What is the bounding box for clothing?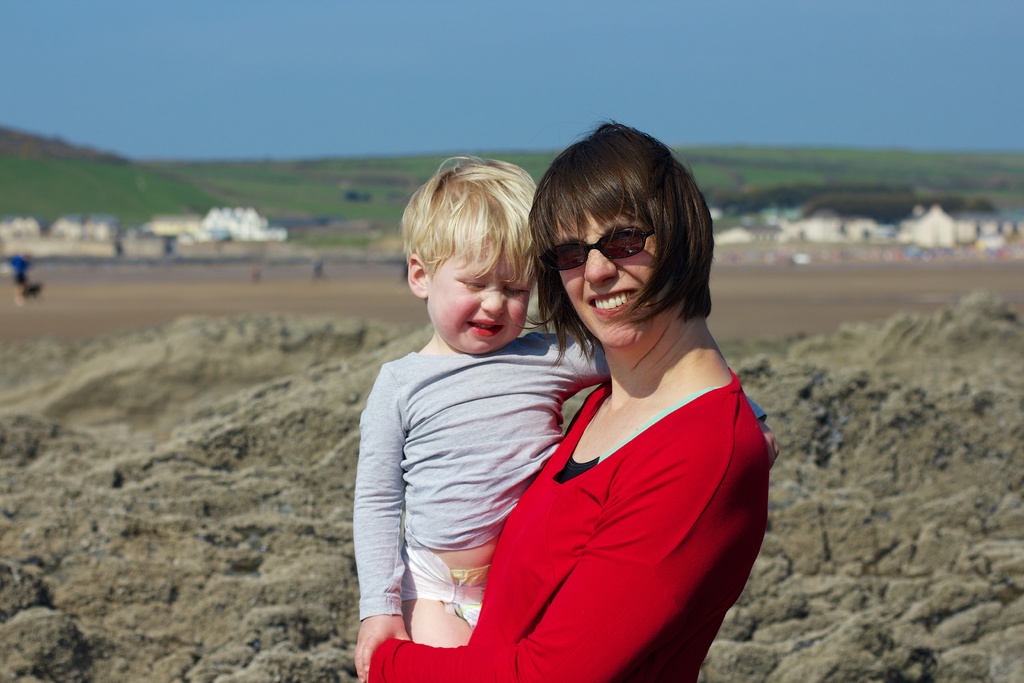
region(359, 373, 771, 682).
